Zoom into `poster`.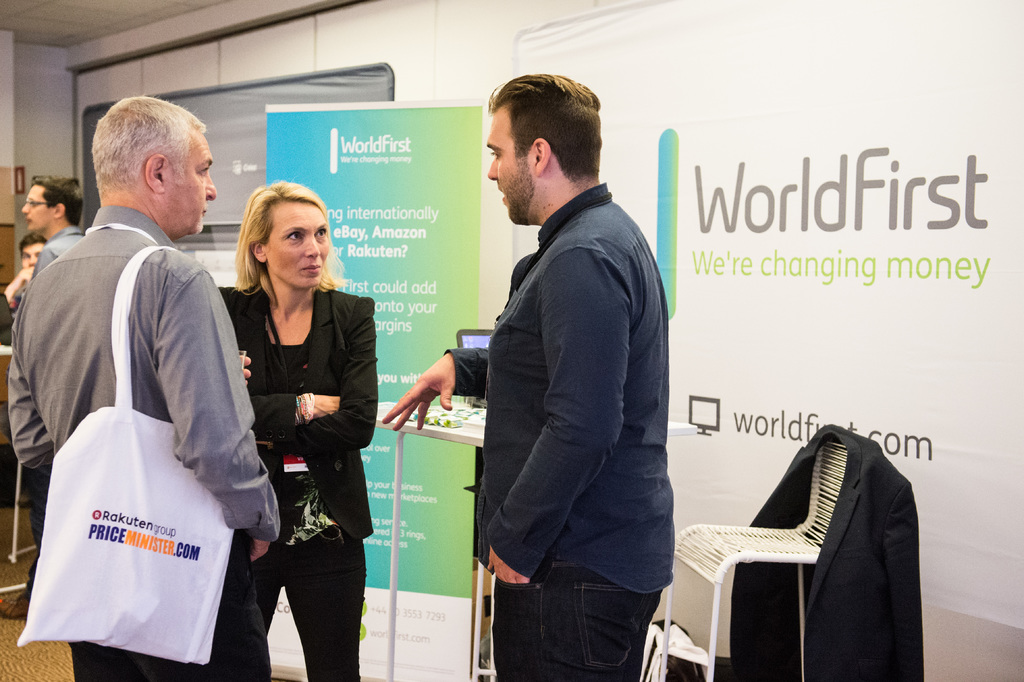
Zoom target: l=521, t=0, r=1023, b=637.
